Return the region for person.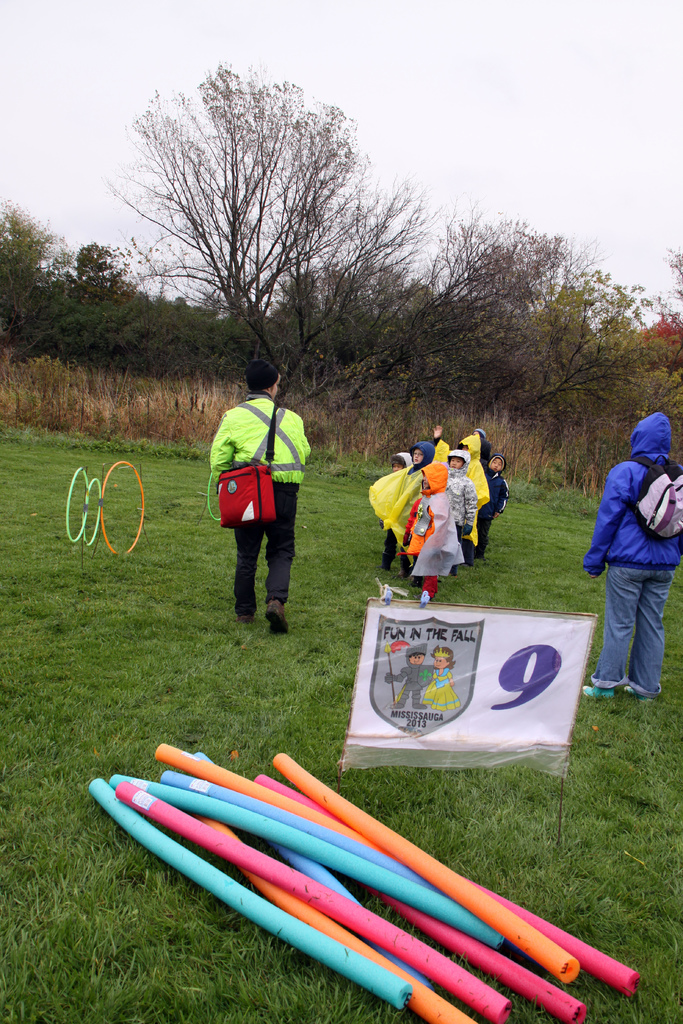
x1=380, y1=452, x2=413, y2=572.
